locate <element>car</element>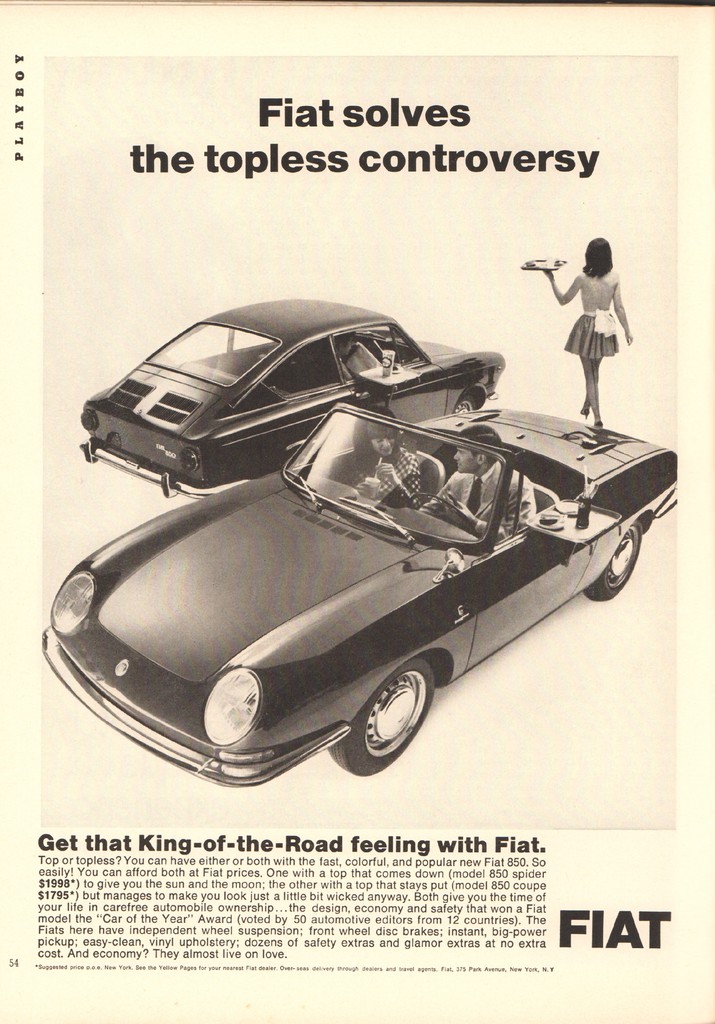
(39,402,679,776)
